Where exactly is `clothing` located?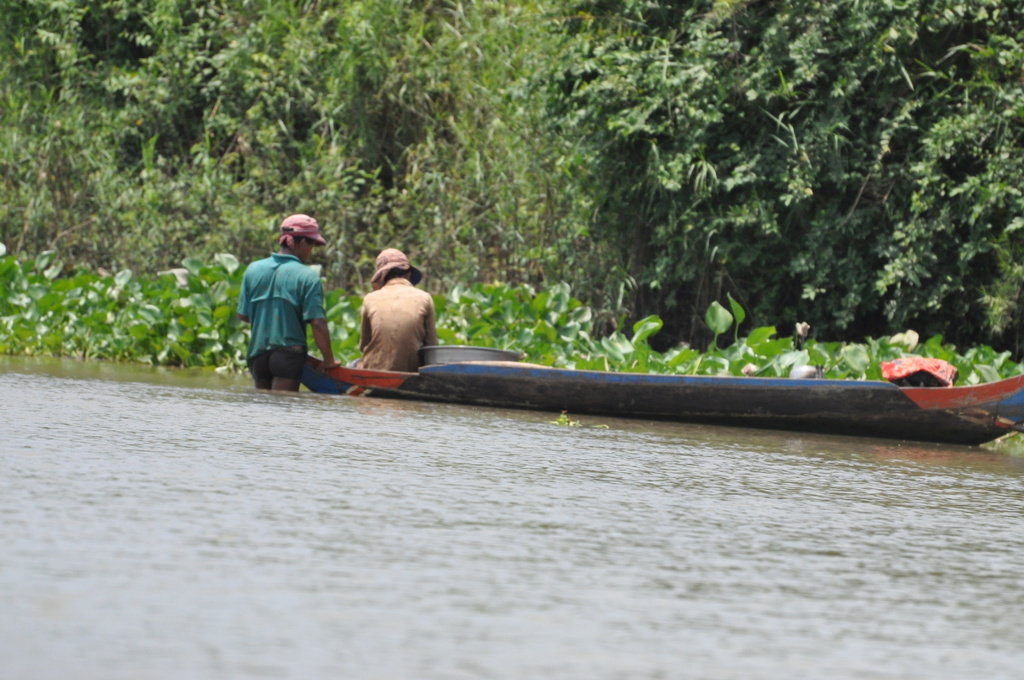
Its bounding box is (351, 249, 439, 371).
